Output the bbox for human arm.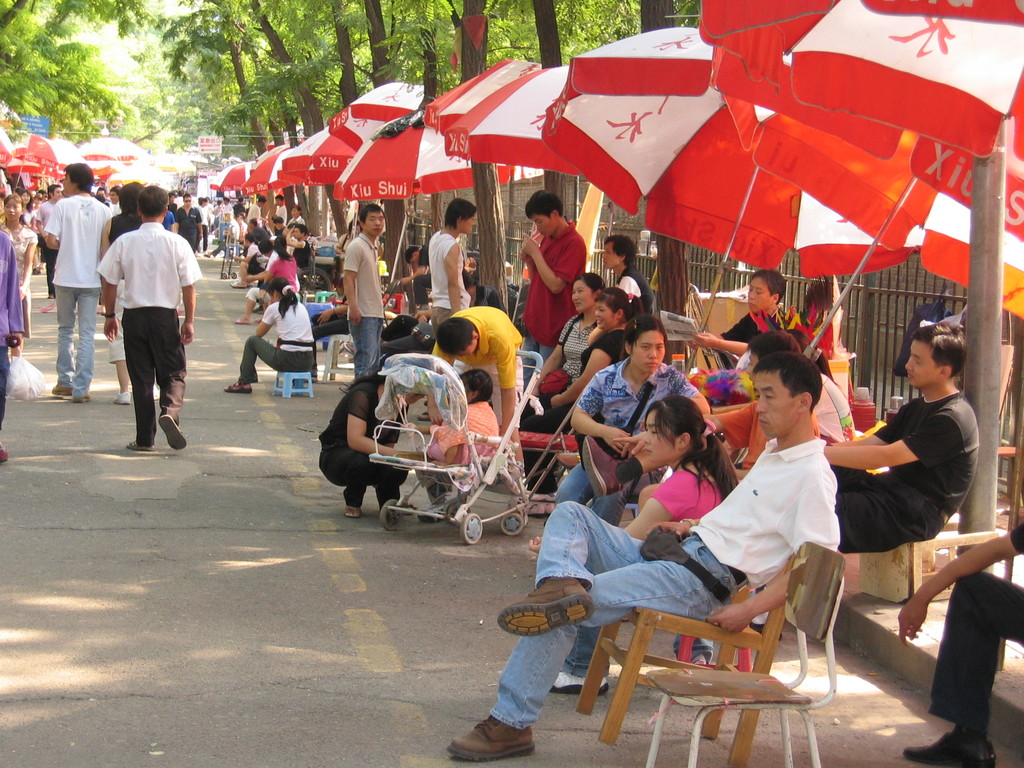
[707, 454, 846, 633].
